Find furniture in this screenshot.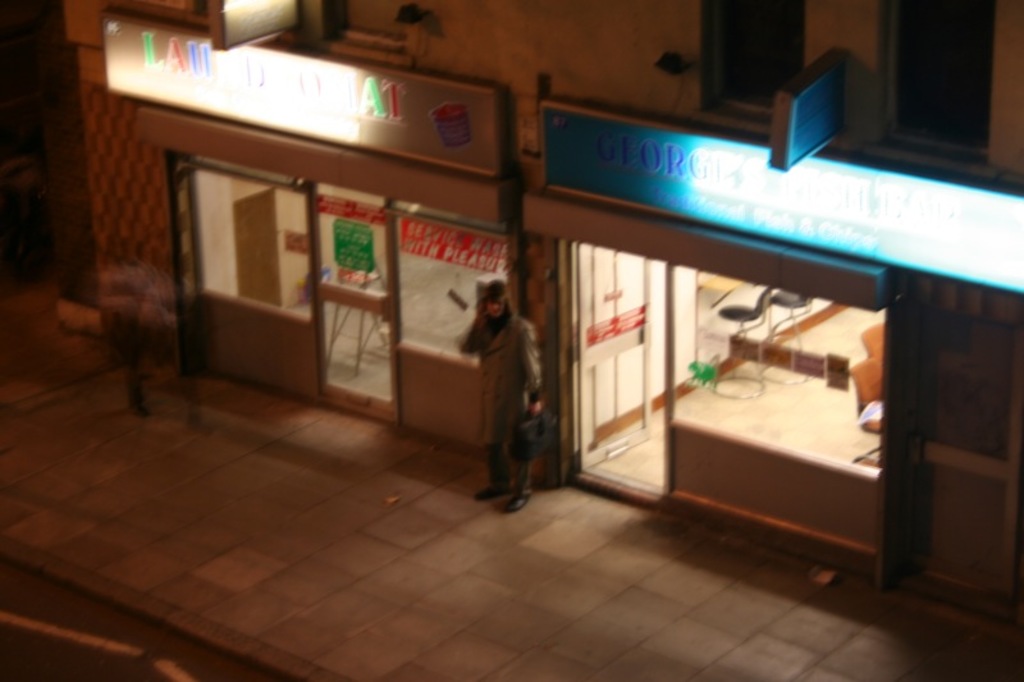
The bounding box for furniture is (712, 284, 777, 400).
